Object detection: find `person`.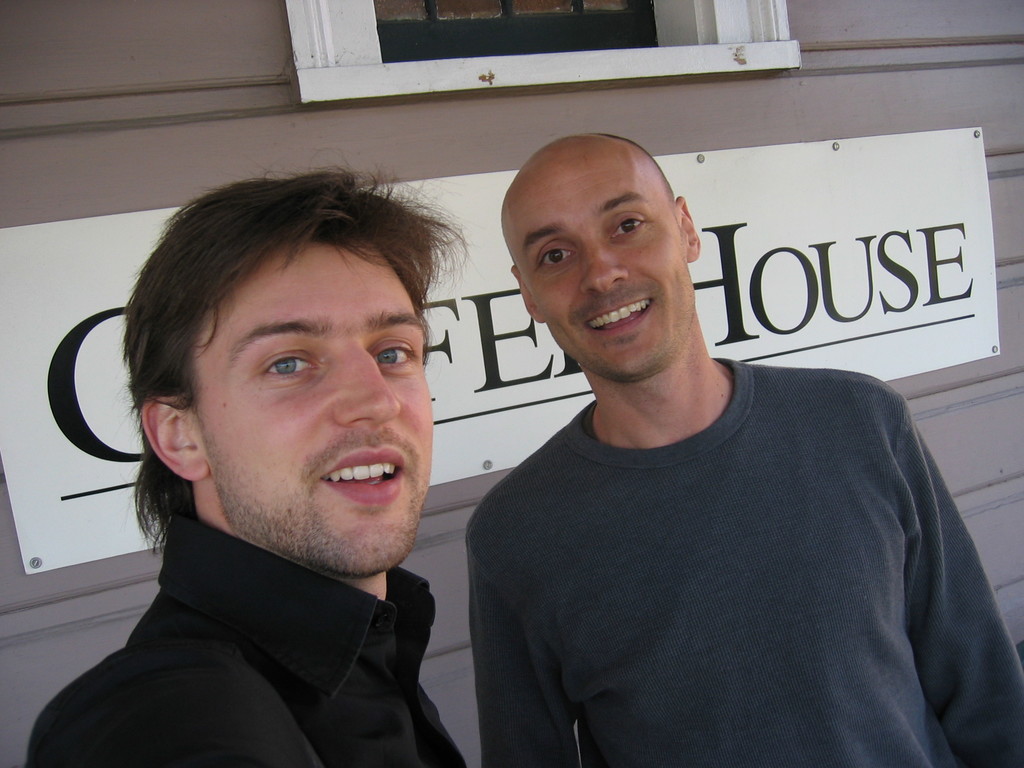
left=18, top=151, right=515, bottom=762.
